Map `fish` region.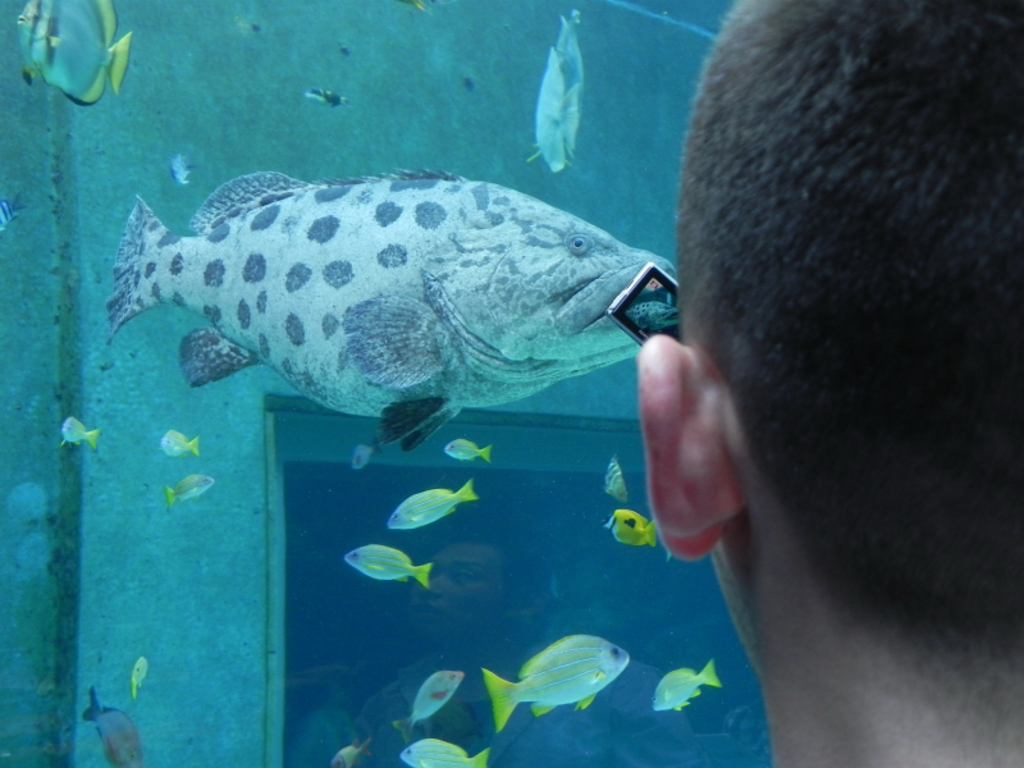
Mapped to box=[170, 147, 205, 192].
